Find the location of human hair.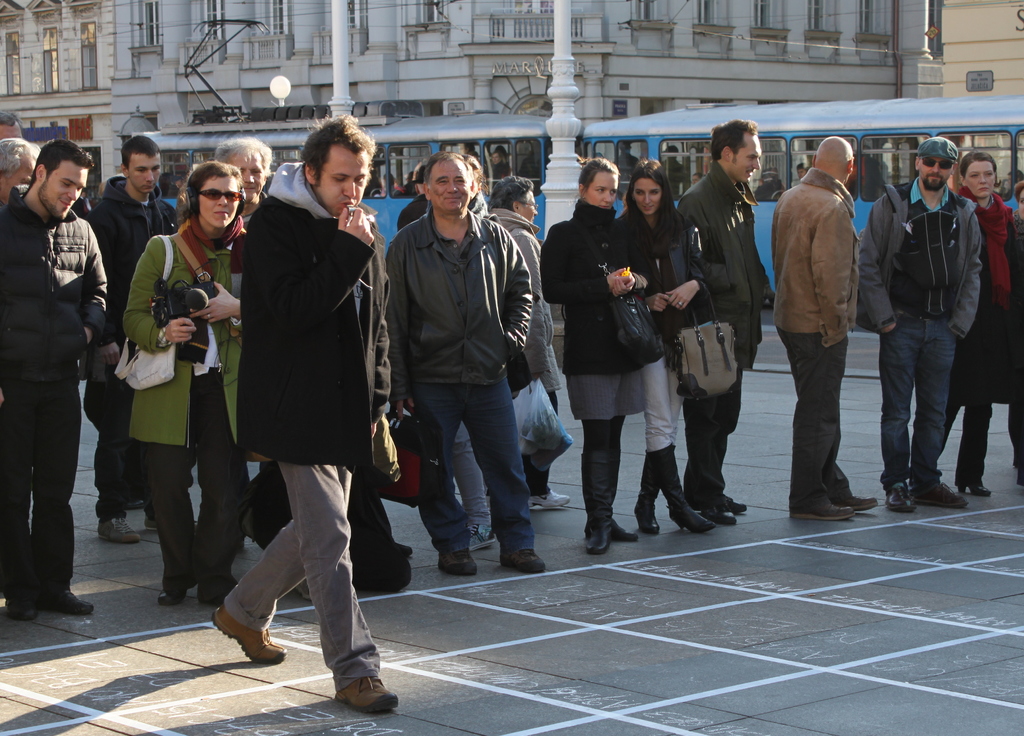
Location: (298,109,380,179).
